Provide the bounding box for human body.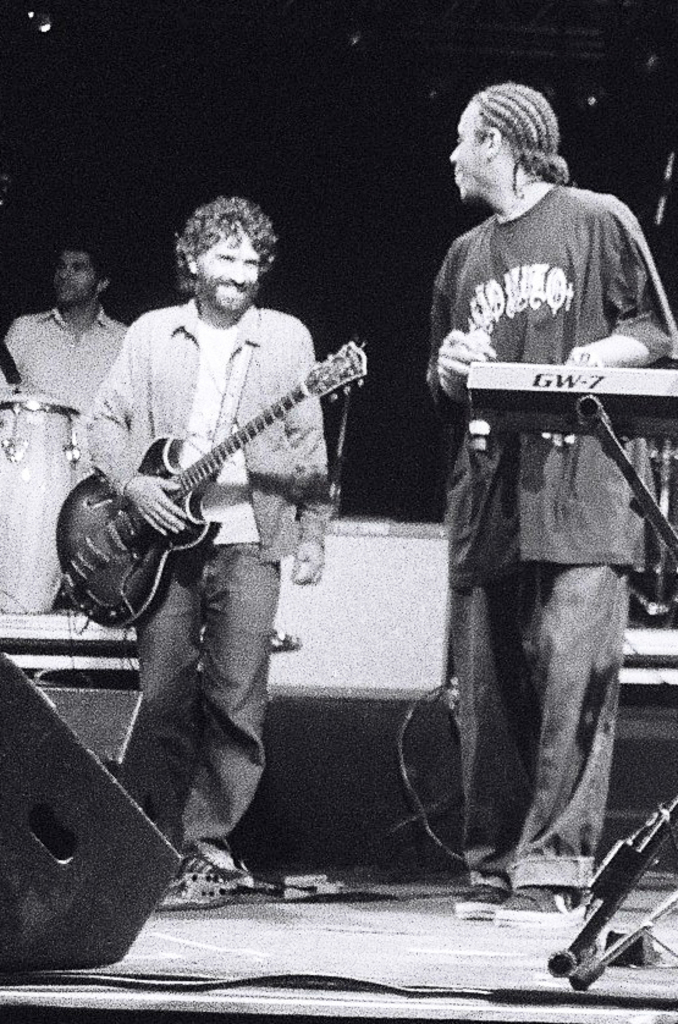
0:246:129:634.
